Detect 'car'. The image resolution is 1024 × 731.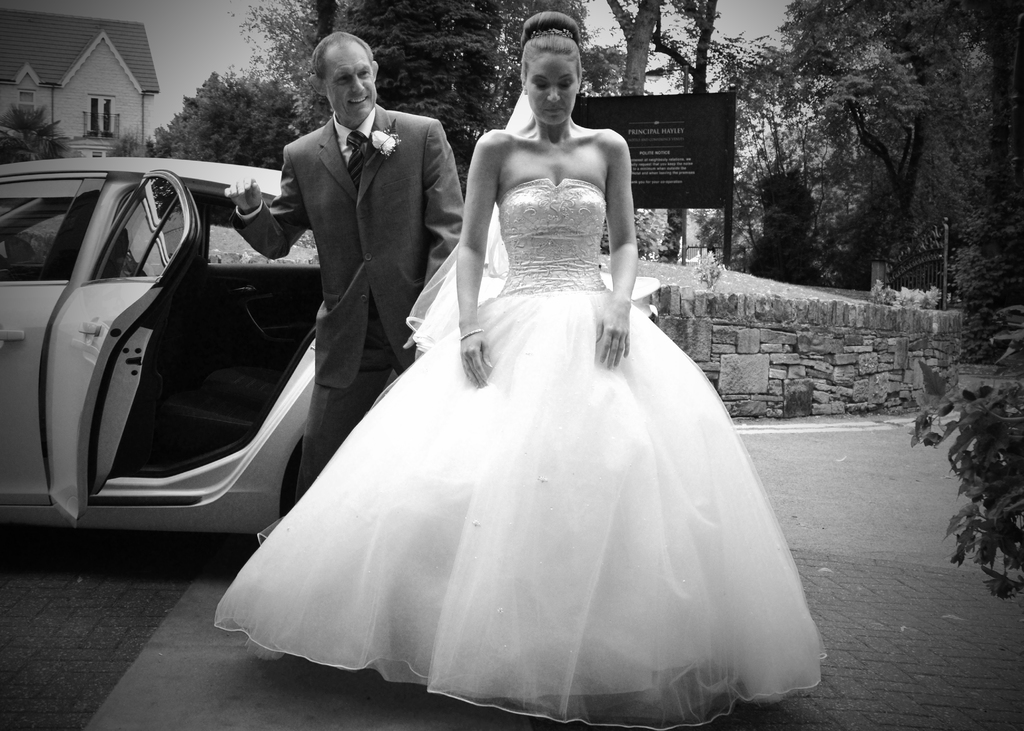
Rect(0, 167, 413, 574).
